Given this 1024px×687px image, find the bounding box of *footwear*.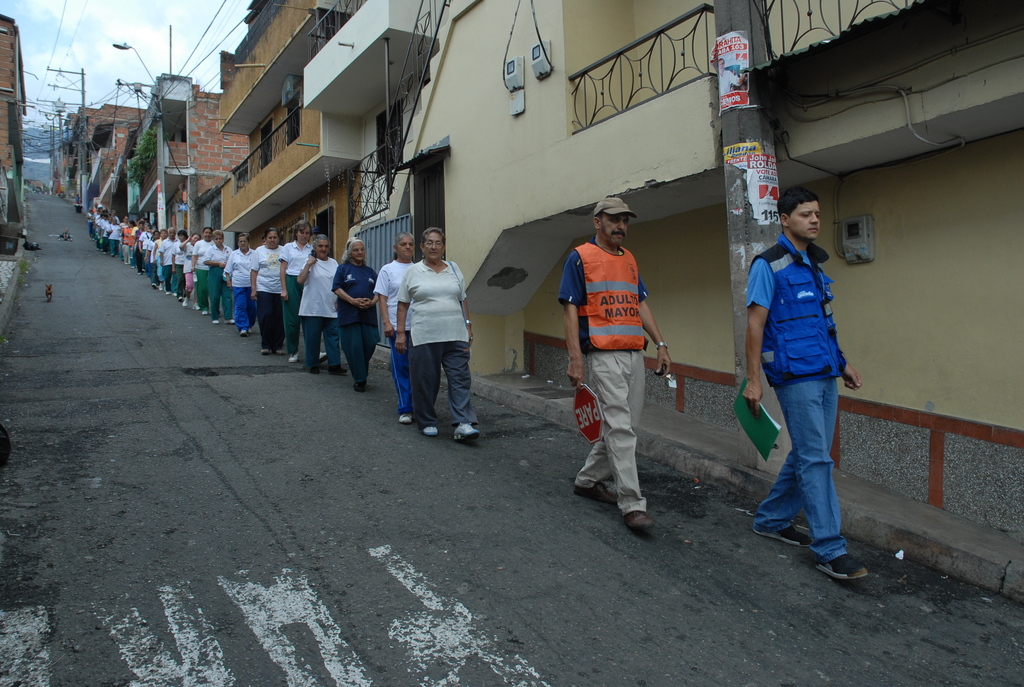
region(286, 352, 300, 364).
